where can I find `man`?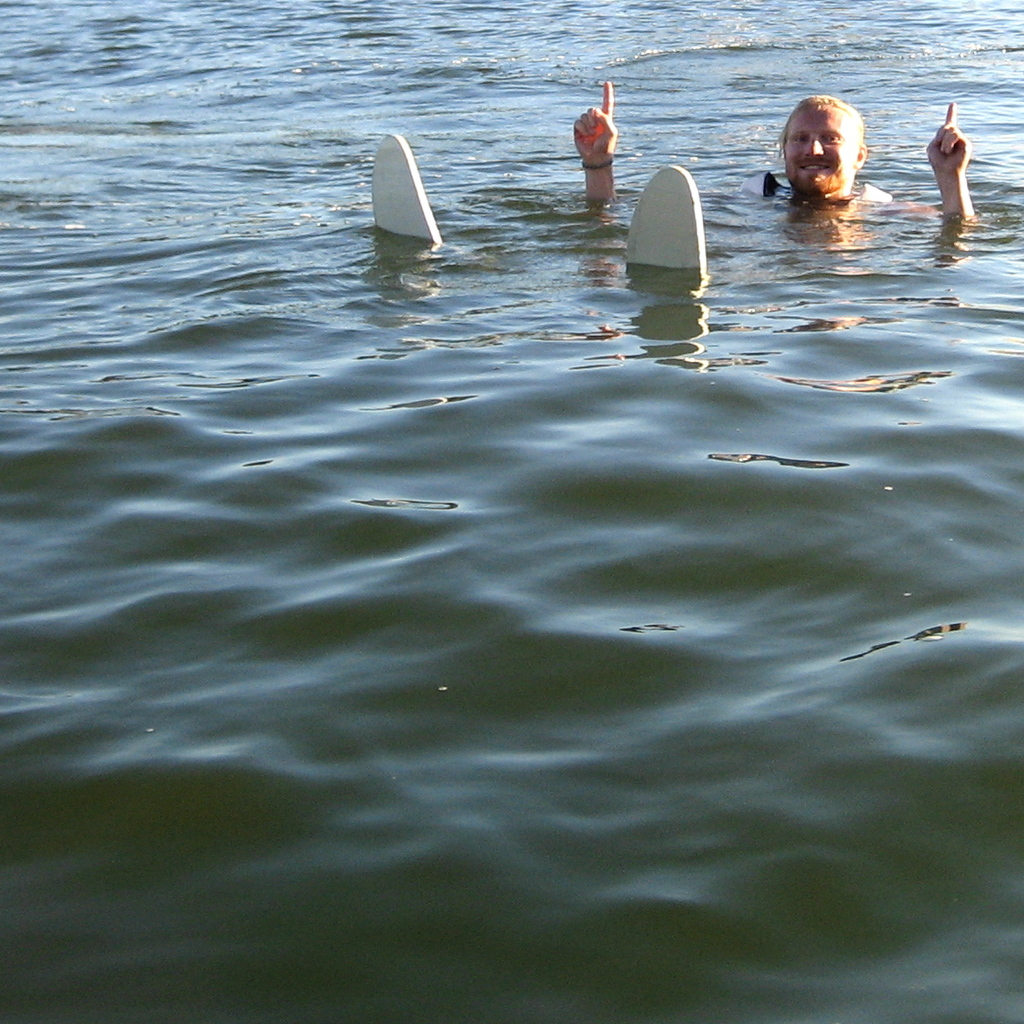
You can find it at {"x1": 359, "y1": 70, "x2": 979, "y2": 291}.
